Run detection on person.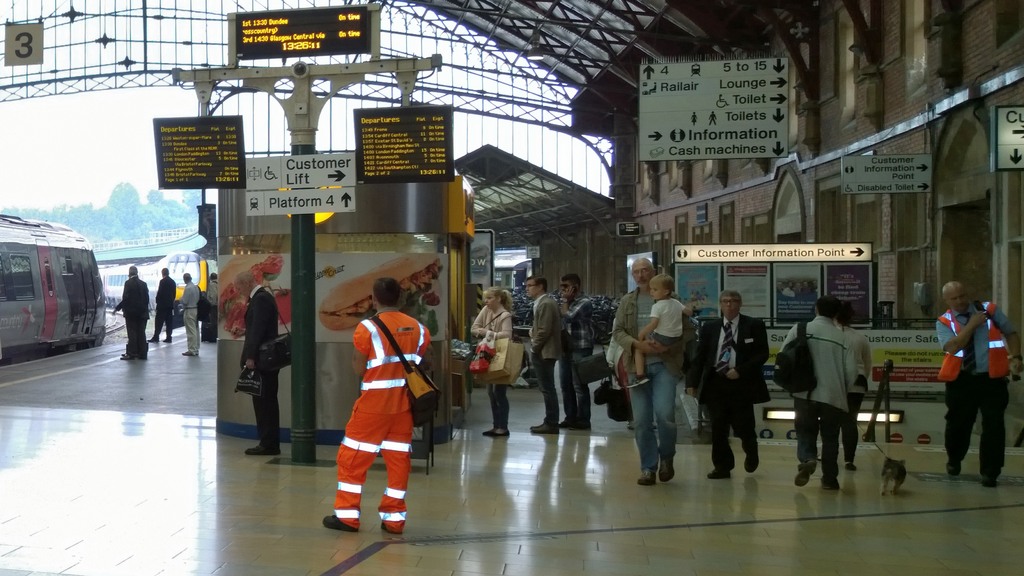
Result: [177, 268, 201, 359].
